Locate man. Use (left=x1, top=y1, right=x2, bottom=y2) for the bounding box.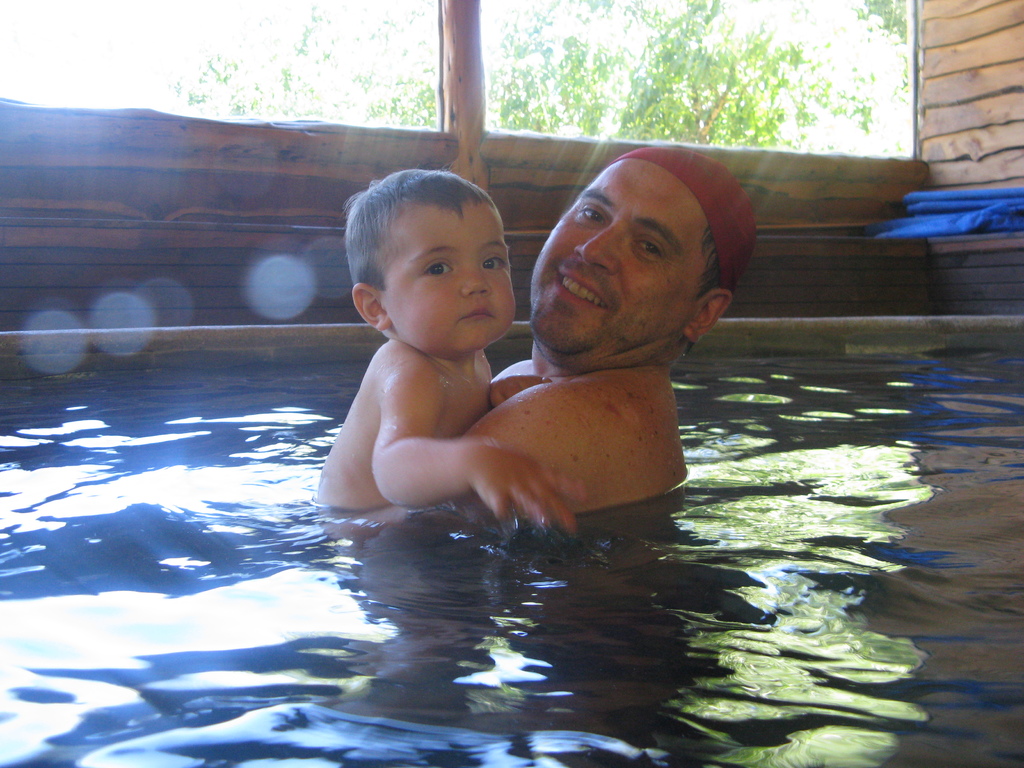
(left=218, top=151, right=751, bottom=589).
